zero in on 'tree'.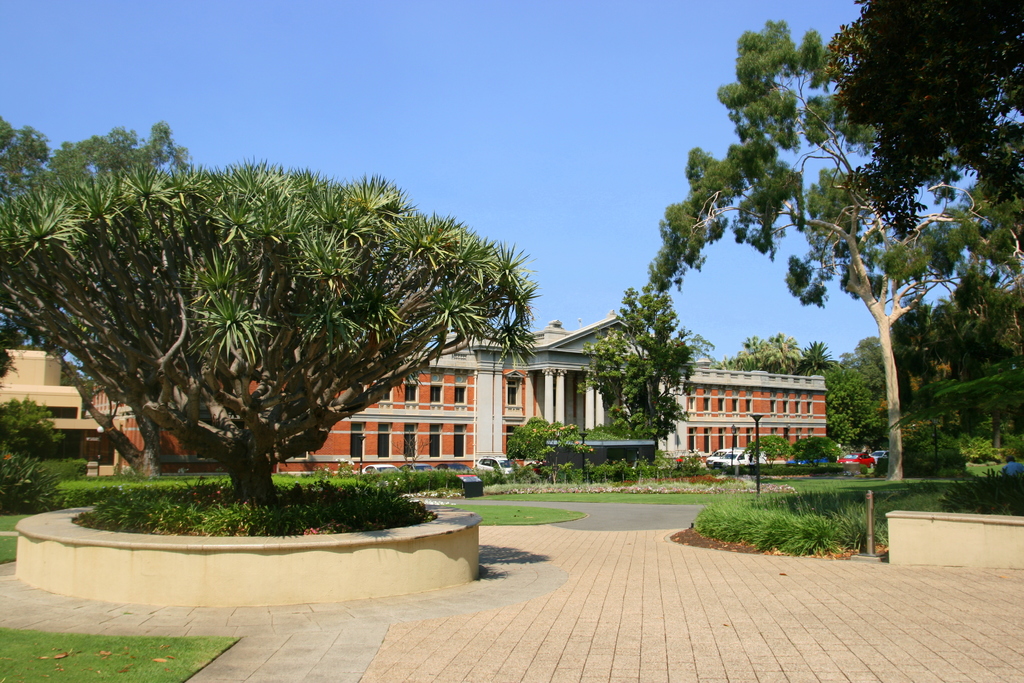
Zeroed in: bbox(26, 119, 591, 504).
